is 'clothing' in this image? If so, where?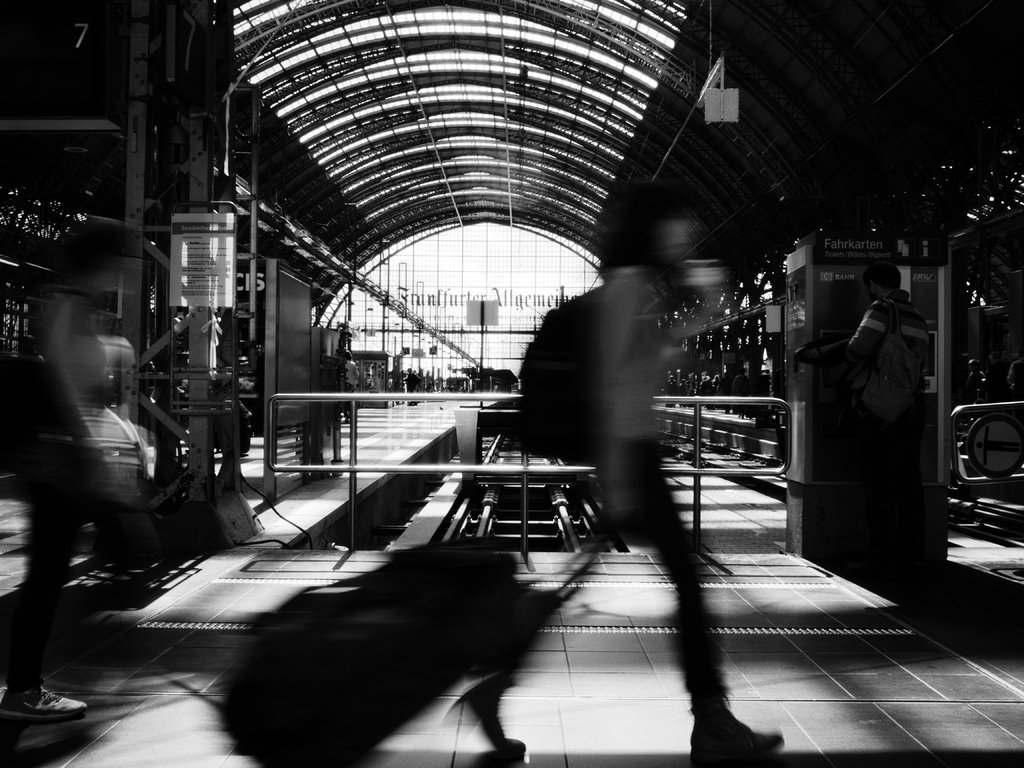
Yes, at 7,303,124,688.
